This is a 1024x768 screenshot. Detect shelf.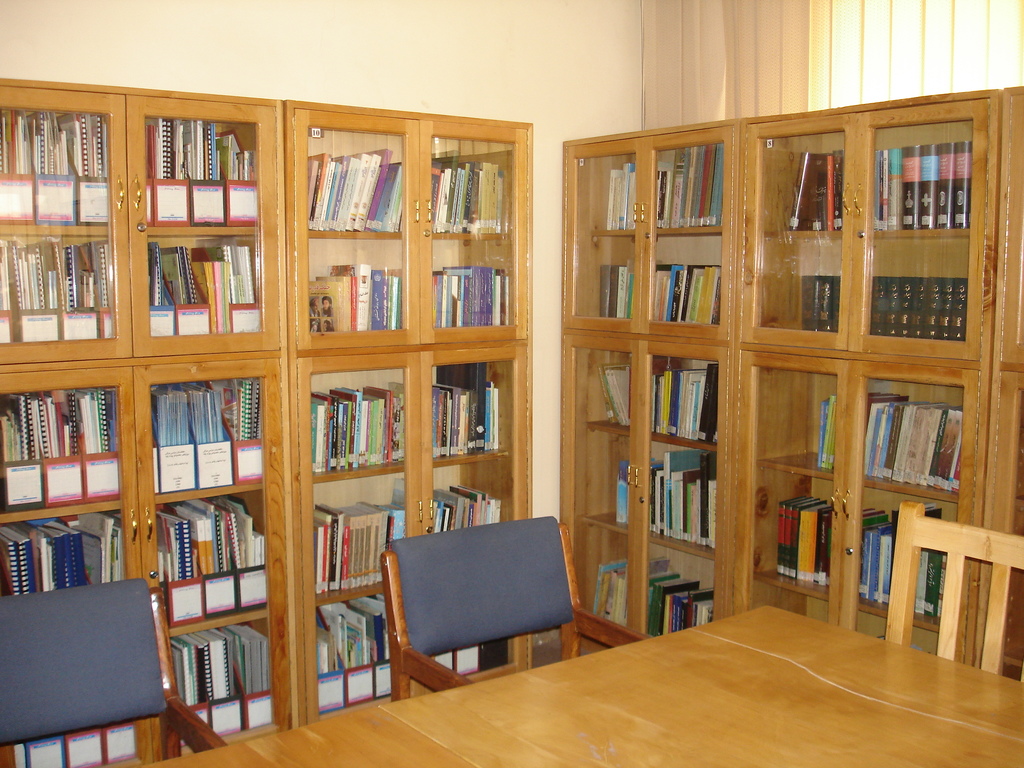
[865, 481, 957, 623].
